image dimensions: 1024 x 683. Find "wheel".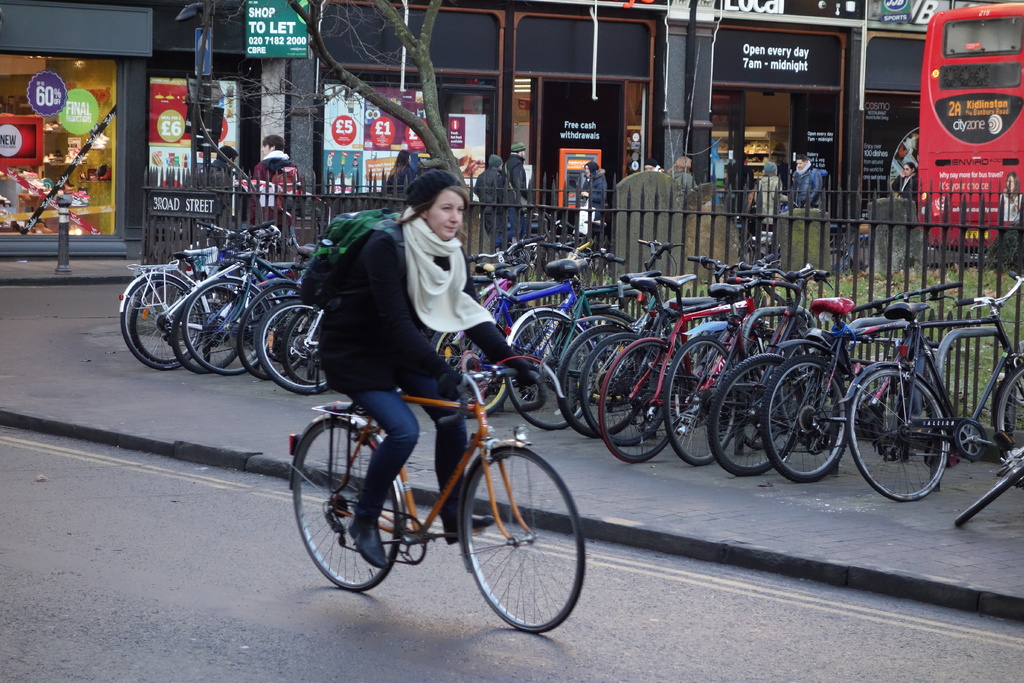
bbox=(561, 322, 640, 432).
